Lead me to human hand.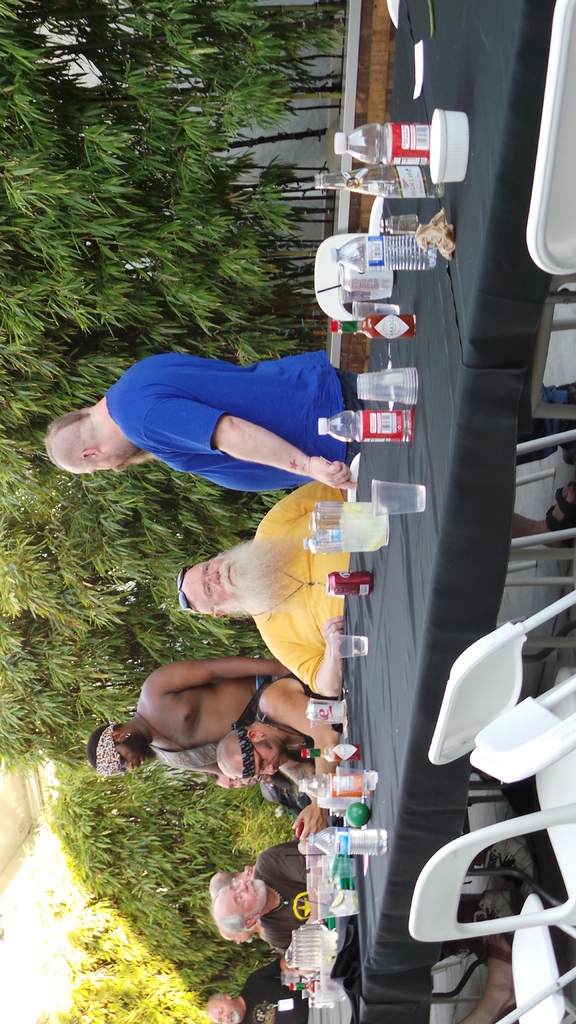
Lead to x1=289 y1=797 x2=327 y2=848.
